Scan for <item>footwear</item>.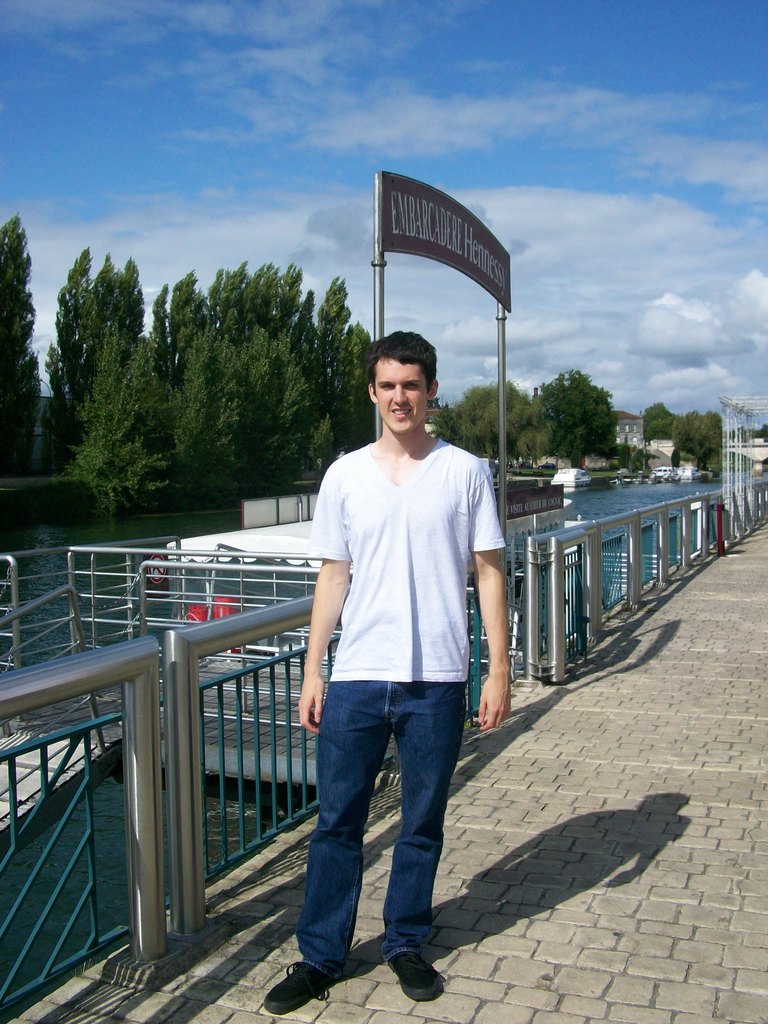
Scan result: 369 931 447 1002.
